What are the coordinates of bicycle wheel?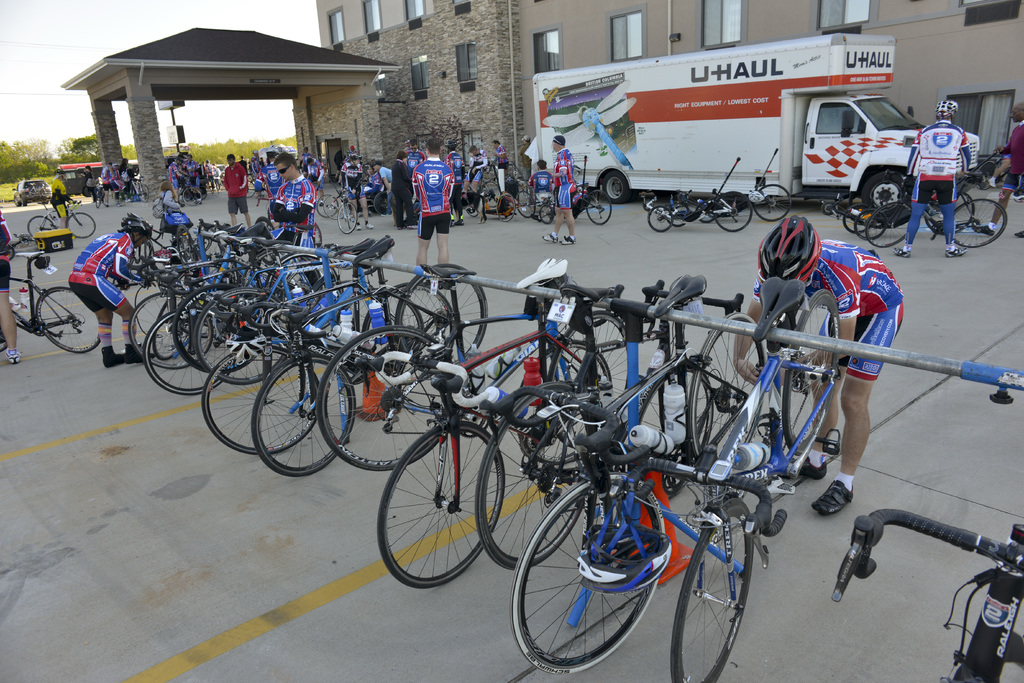
l=265, t=250, r=341, b=297.
